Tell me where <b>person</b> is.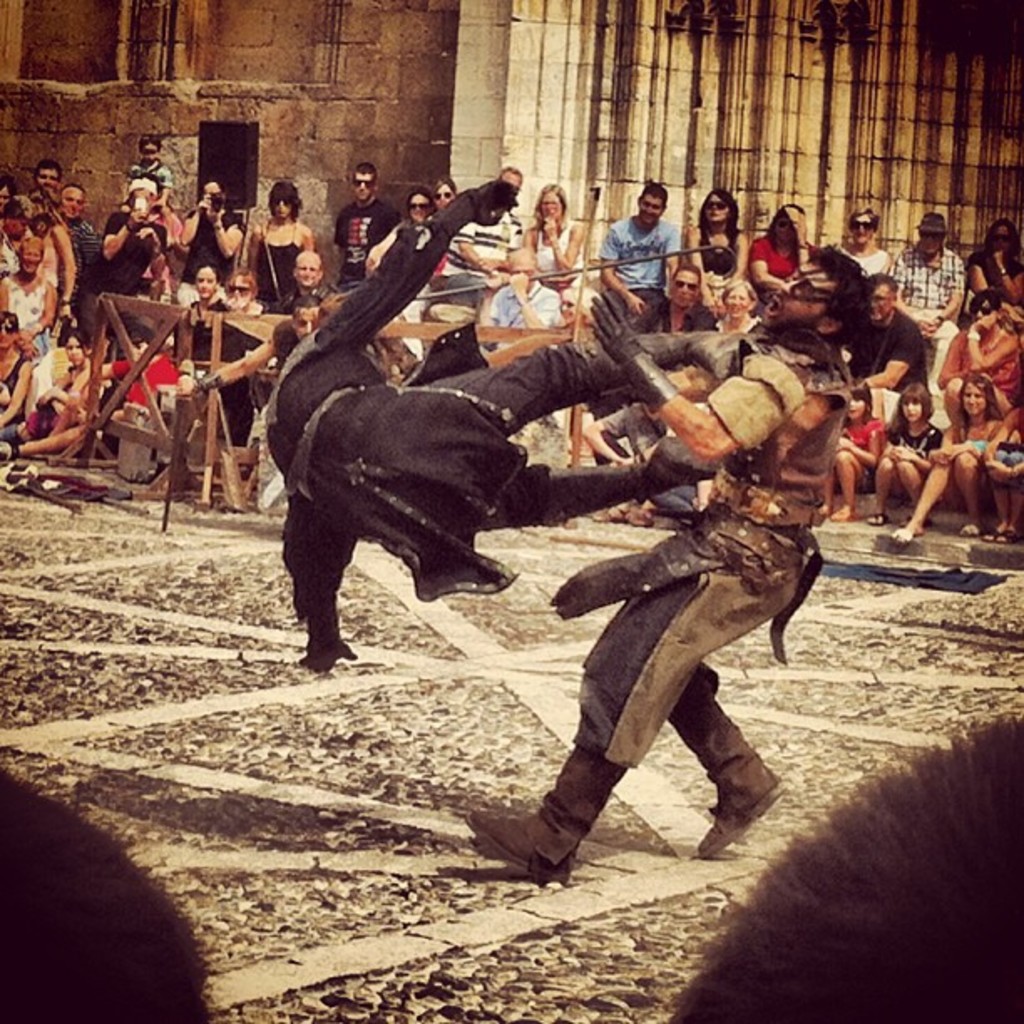
<b>person</b> is at [x1=679, y1=714, x2=1022, y2=1022].
